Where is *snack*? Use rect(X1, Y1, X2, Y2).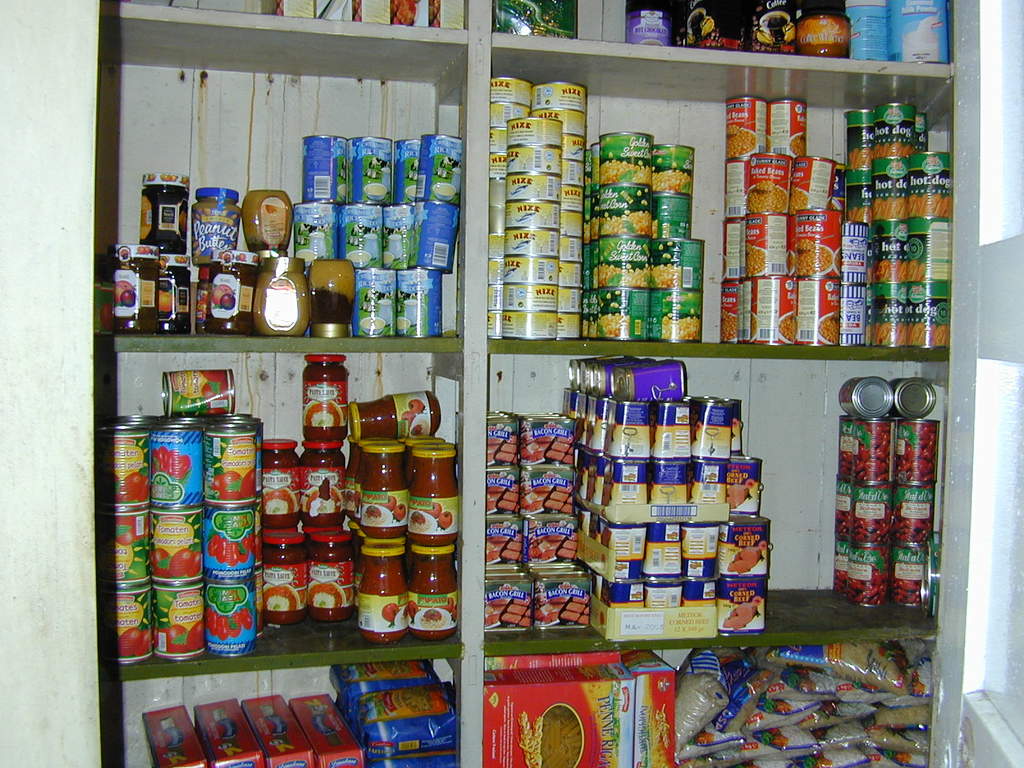
rect(645, 189, 646, 191).
